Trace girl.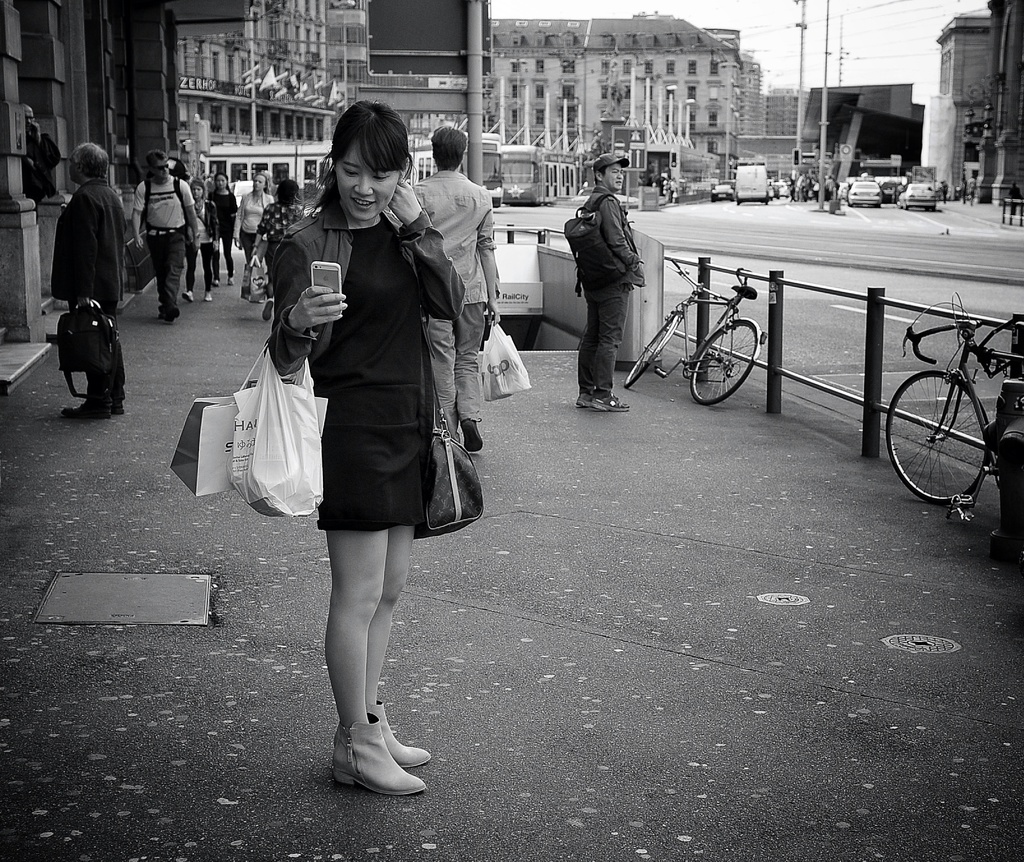
Traced to rect(184, 181, 216, 304).
